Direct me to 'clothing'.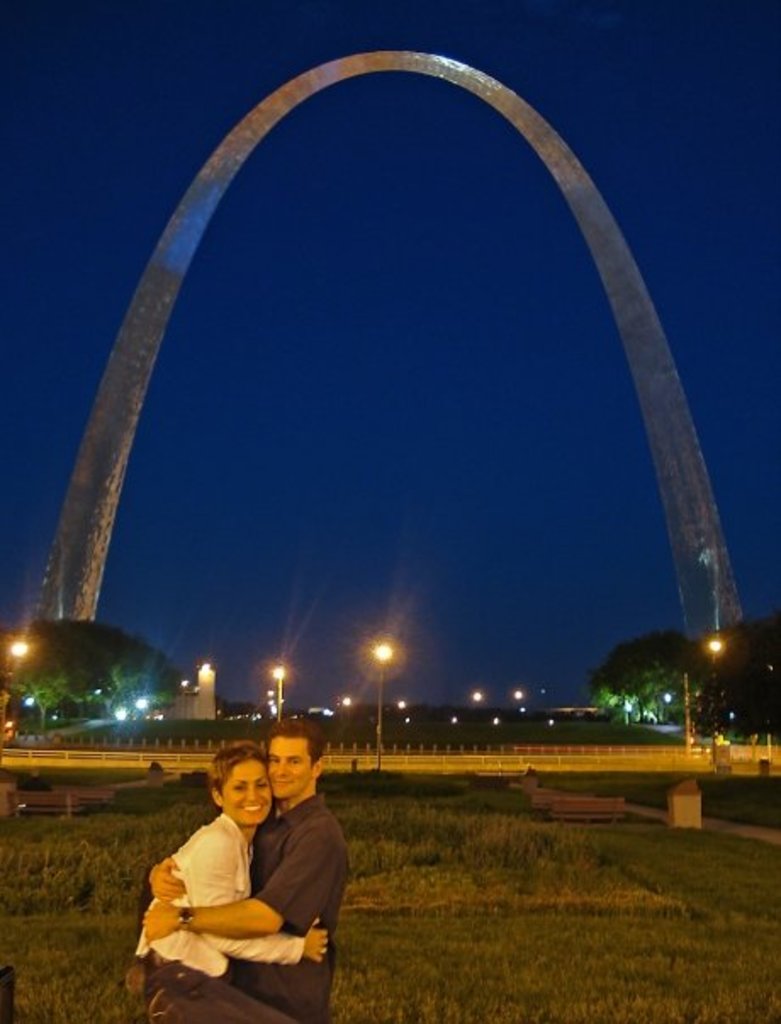
Direction: 199 788 357 1022.
